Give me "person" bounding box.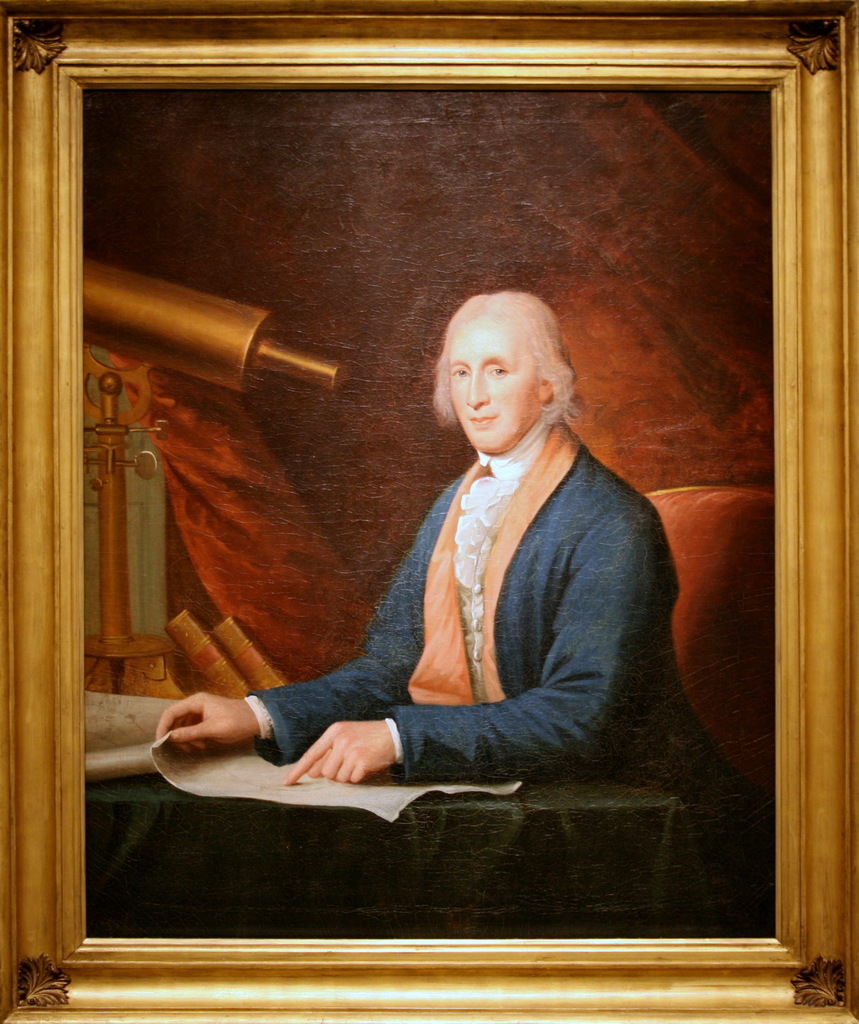
x1=148, y1=278, x2=737, y2=819.
